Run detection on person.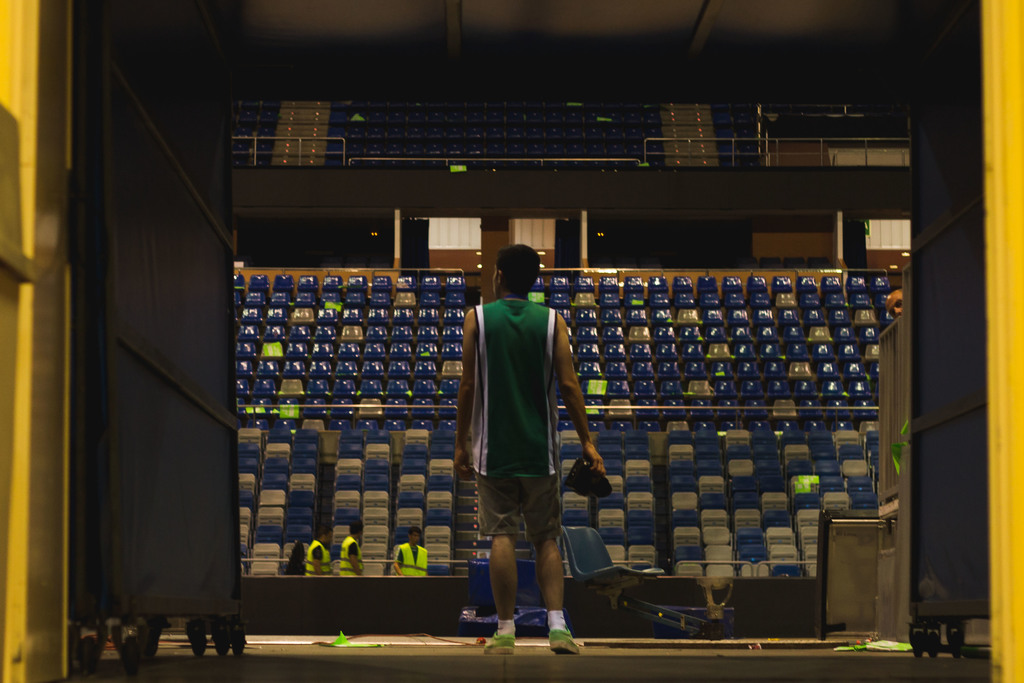
Result: select_region(304, 519, 330, 580).
